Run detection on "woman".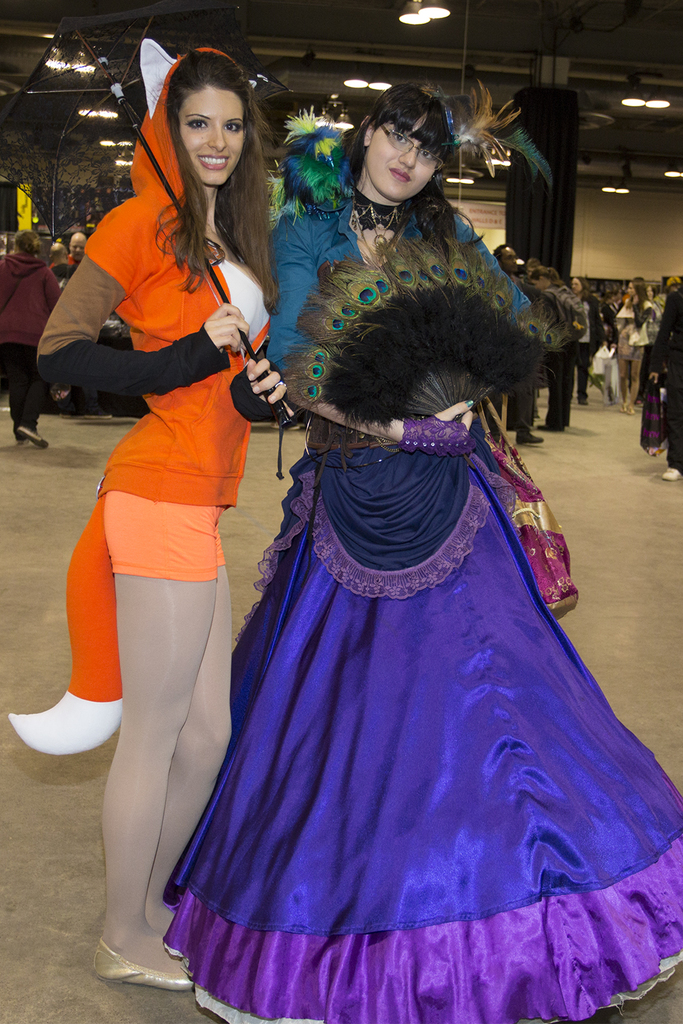
Result: Rect(154, 79, 682, 1023).
